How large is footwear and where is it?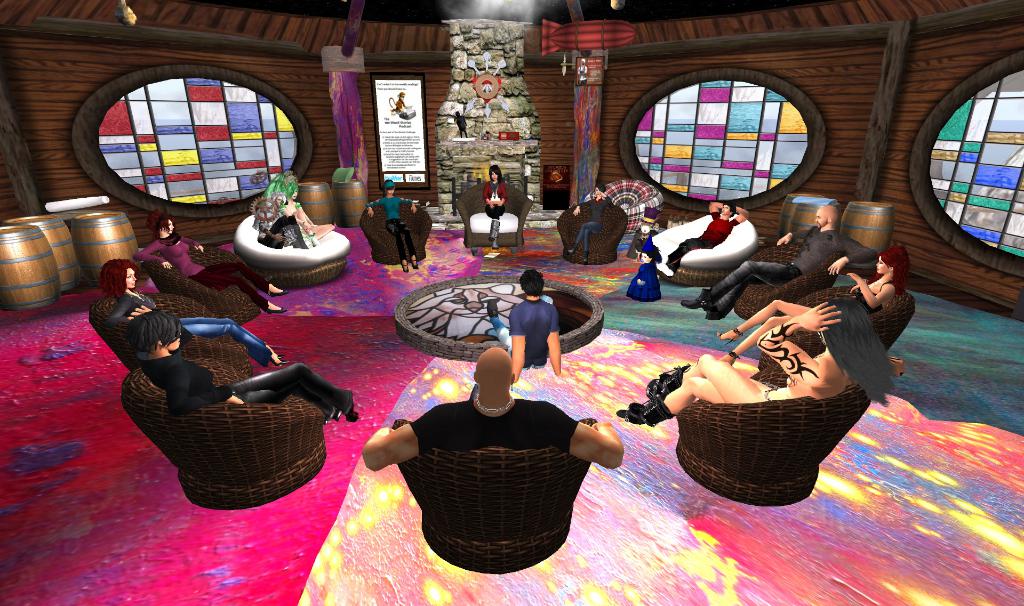
Bounding box: 706, 303, 730, 323.
